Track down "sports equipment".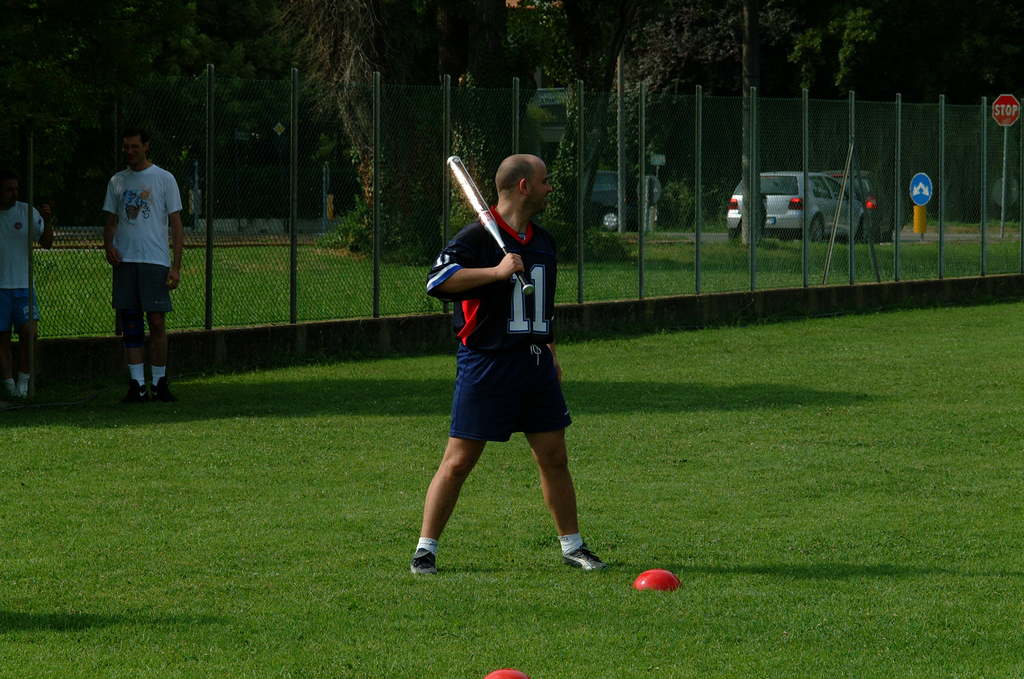
Tracked to select_region(564, 543, 610, 574).
